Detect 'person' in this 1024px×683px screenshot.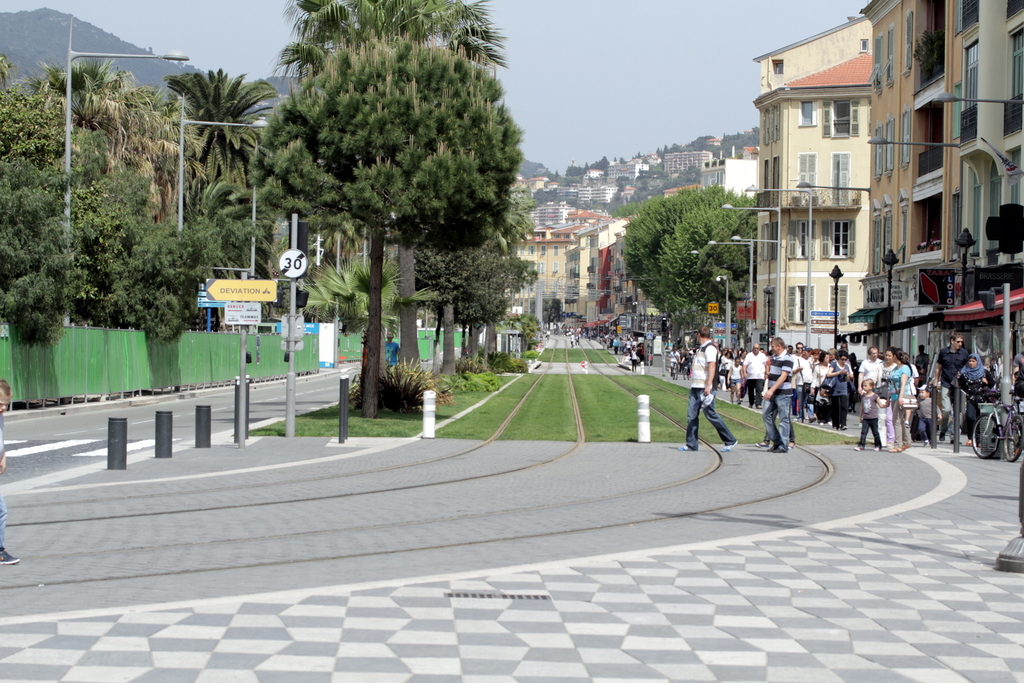
Detection: (x1=383, y1=331, x2=410, y2=364).
